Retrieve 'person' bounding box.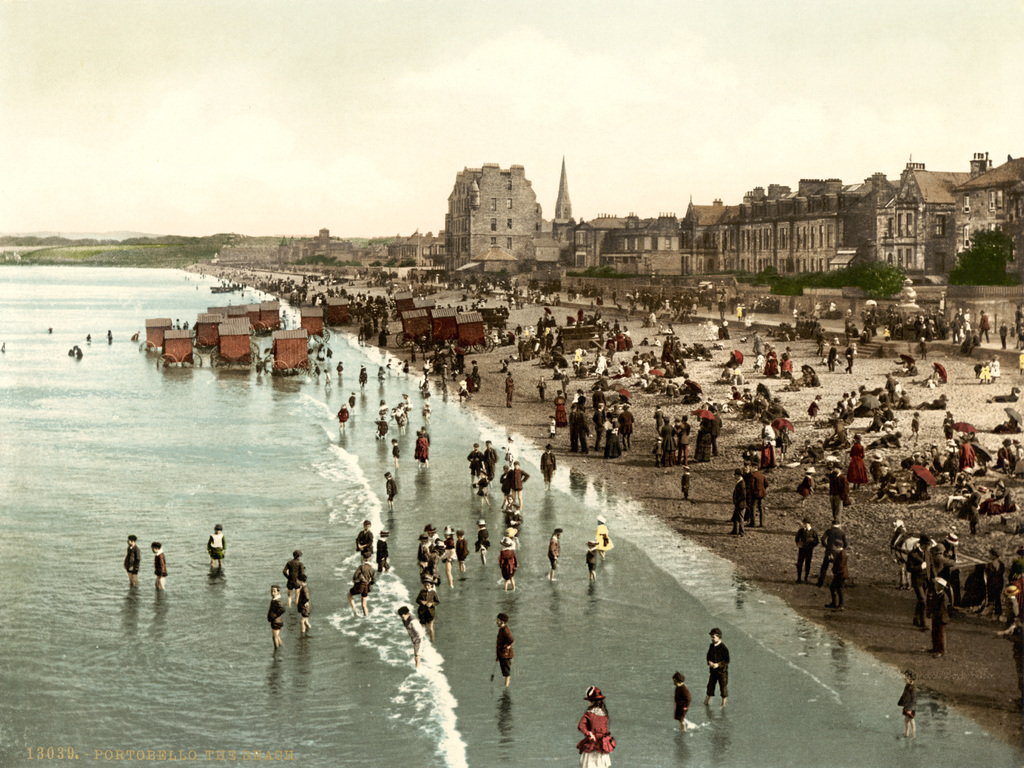
Bounding box: detection(818, 514, 846, 584).
